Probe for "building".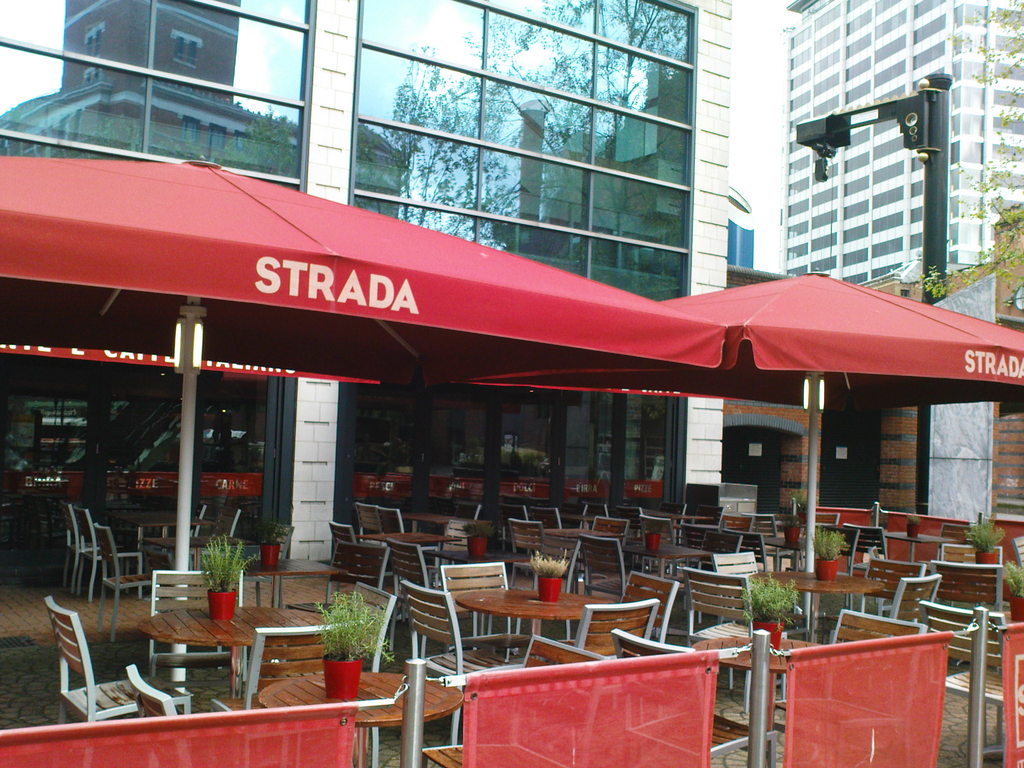
Probe result: crop(776, 0, 1023, 284).
